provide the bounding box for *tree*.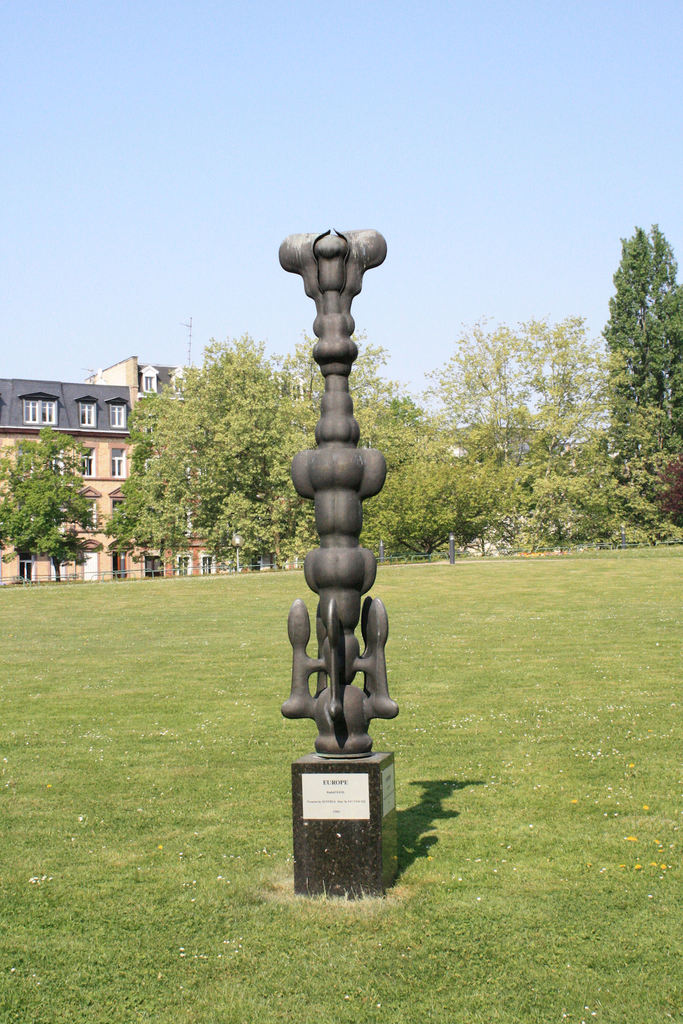
locate(593, 218, 682, 468).
